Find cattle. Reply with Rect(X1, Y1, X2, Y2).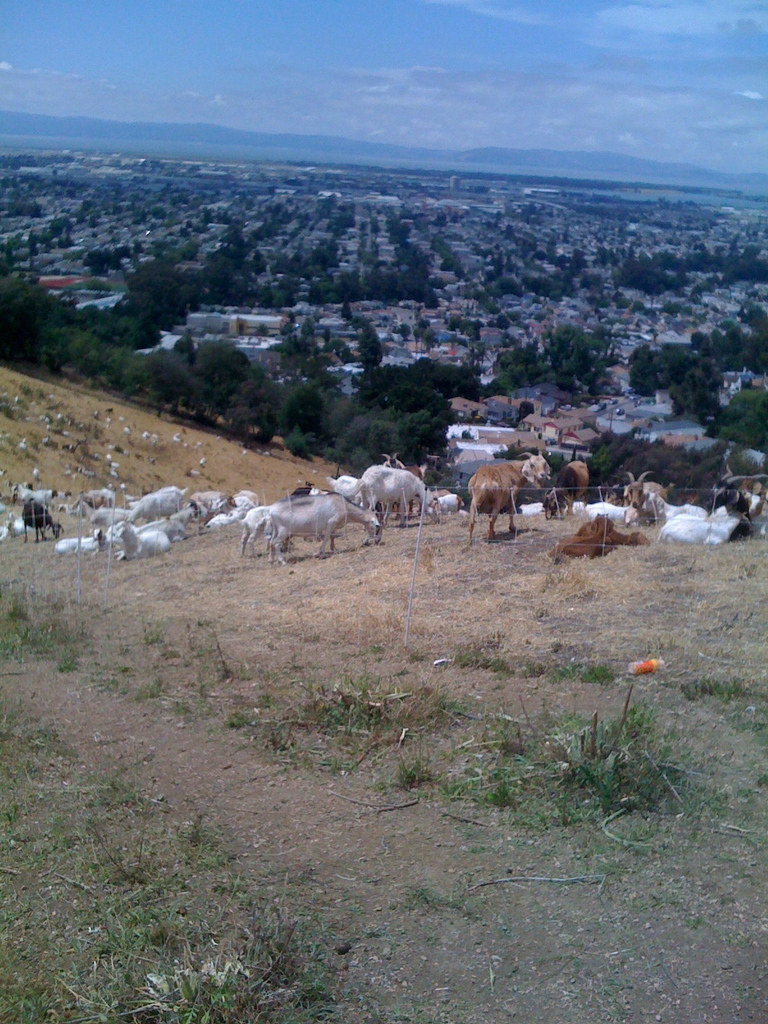
Rect(468, 447, 548, 545).
